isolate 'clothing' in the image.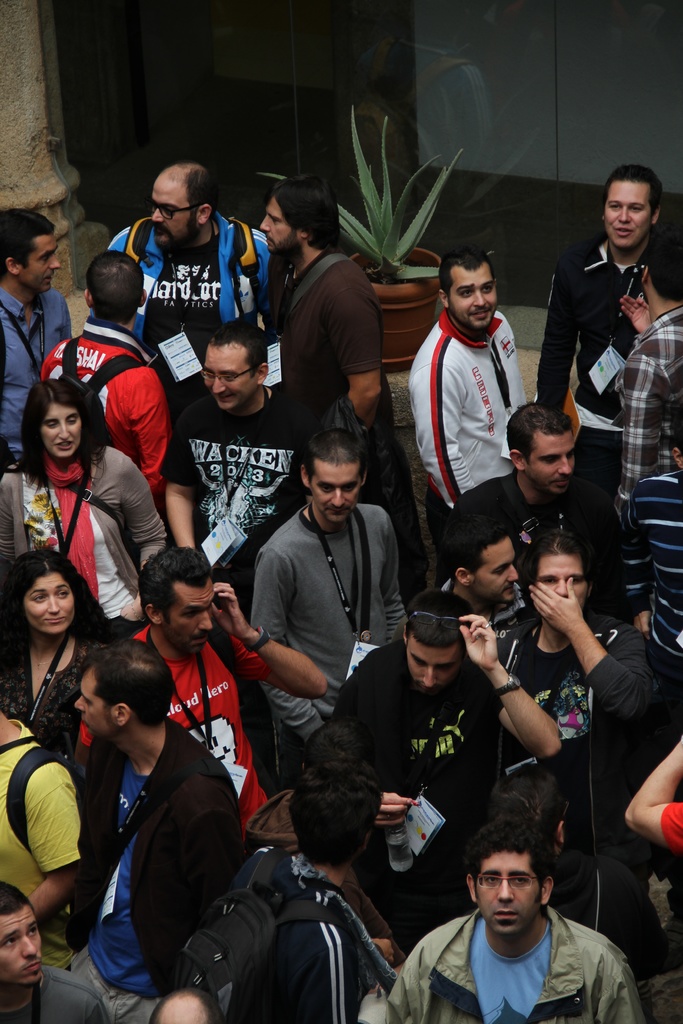
Isolated region: [x1=276, y1=243, x2=439, y2=589].
